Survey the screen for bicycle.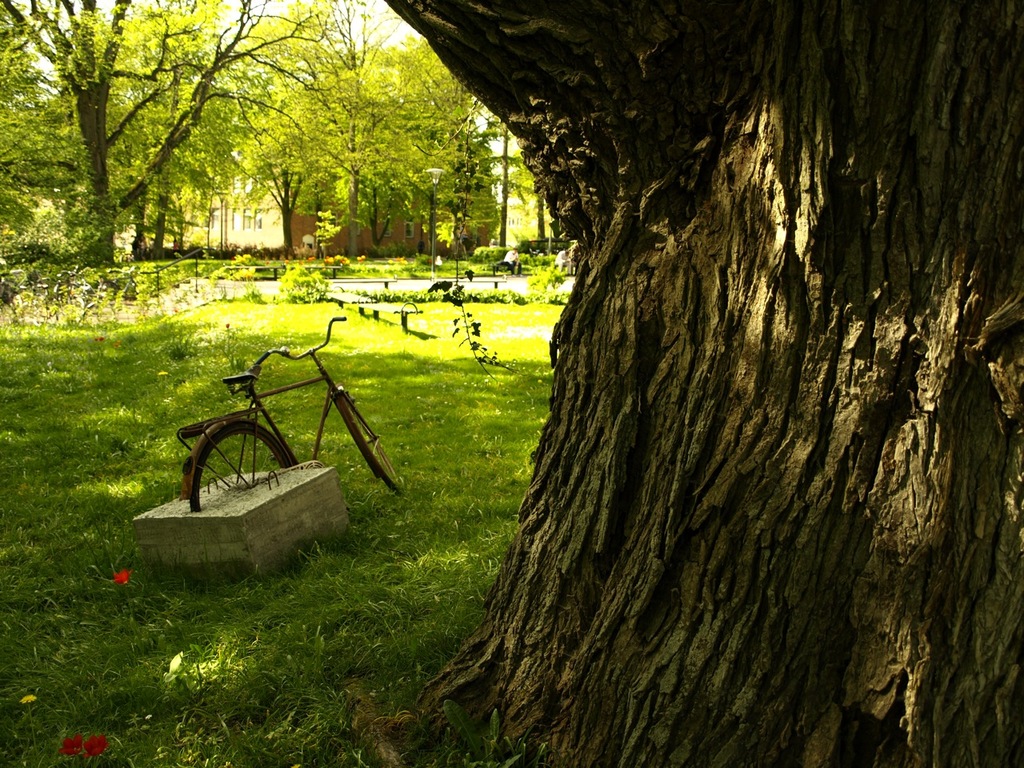
Survey found: pyautogui.locateOnScreen(178, 314, 400, 516).
